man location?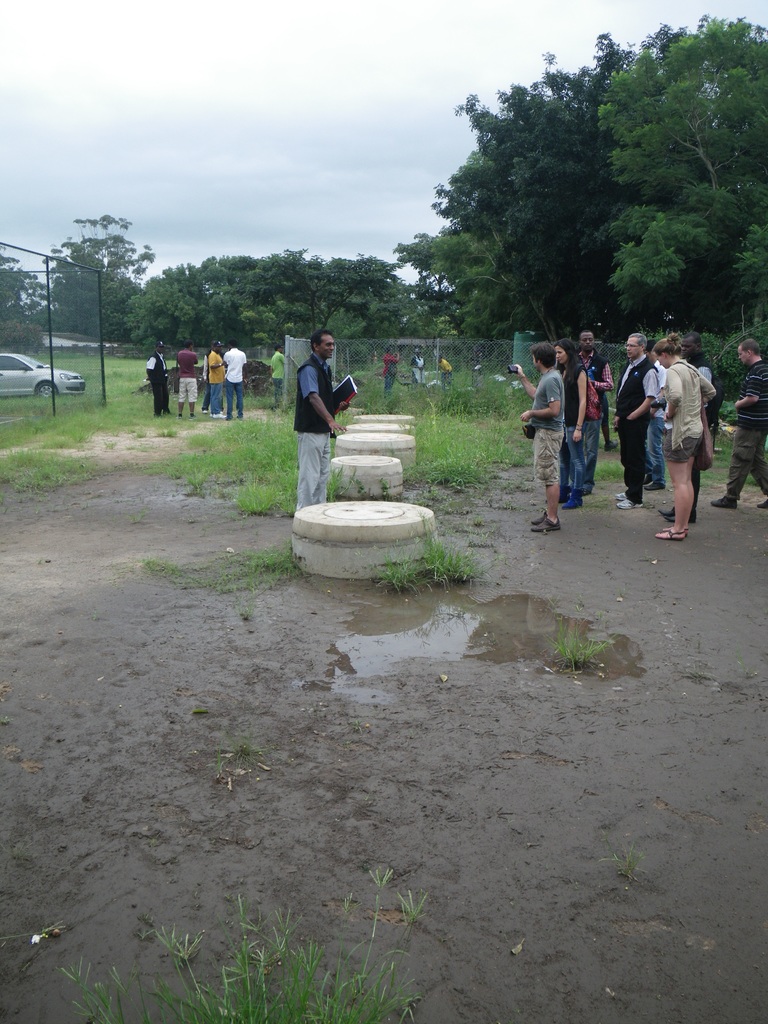
[579,331,612,490]
